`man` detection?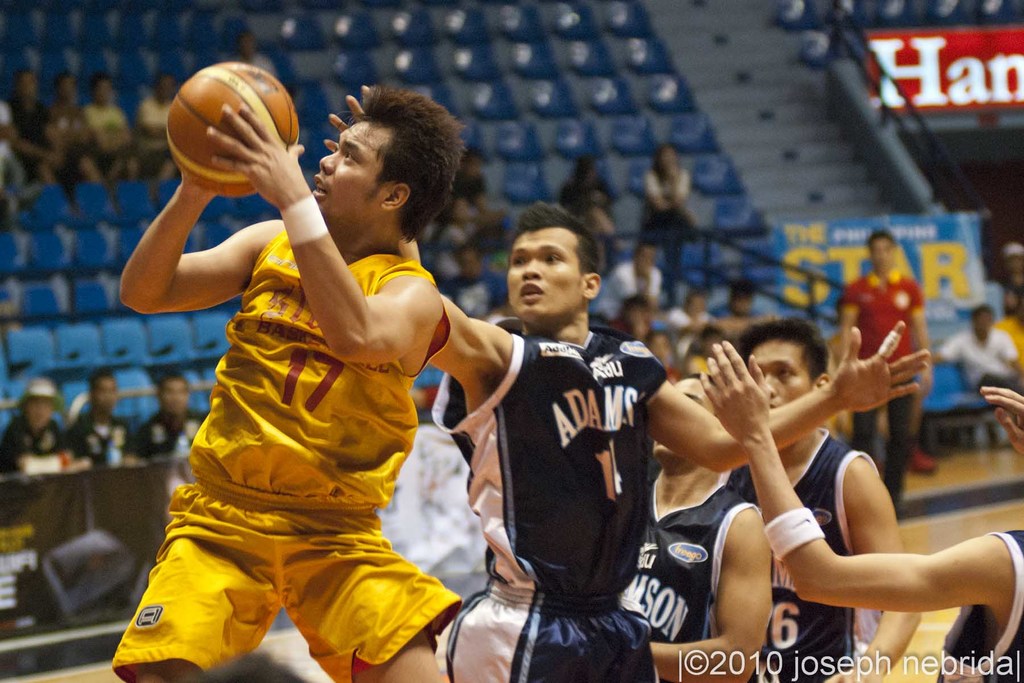
[927,303,1023,393]
